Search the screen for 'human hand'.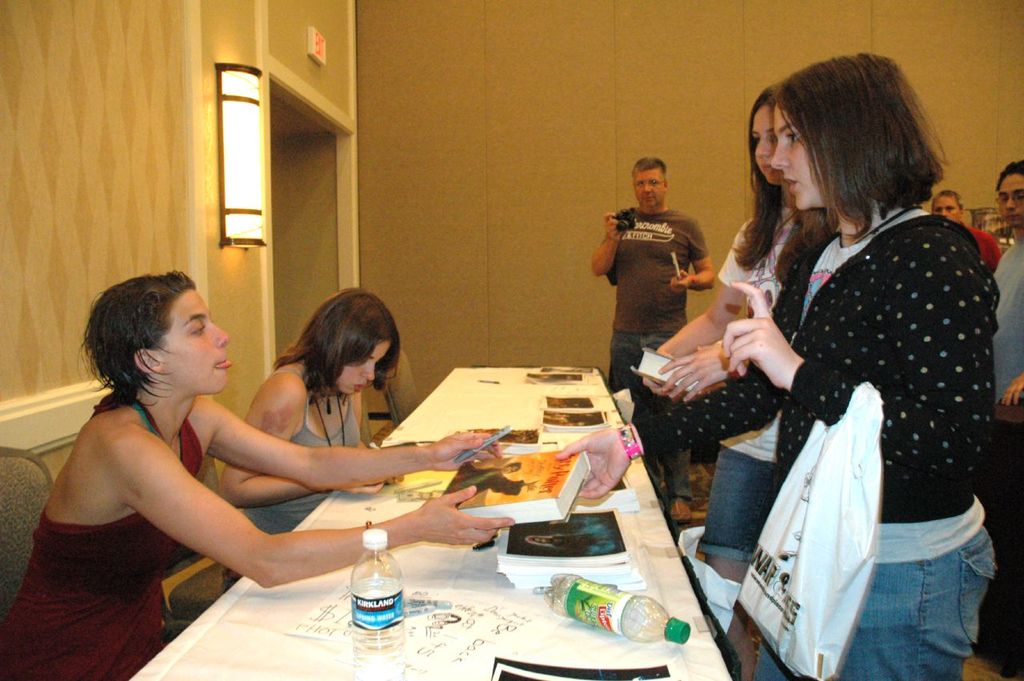
Found at pyautogui.locateOnScreen(668, 270, 698, 295).
